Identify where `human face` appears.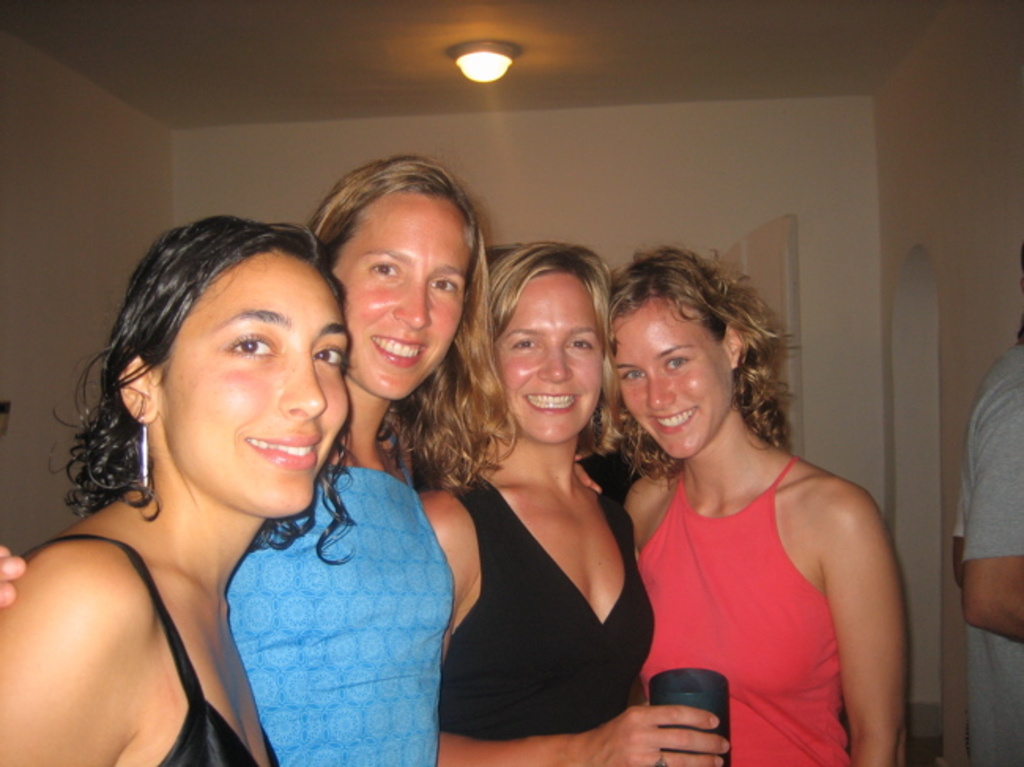
Appears at (left=485, top=293, right=602, bottom=439).
